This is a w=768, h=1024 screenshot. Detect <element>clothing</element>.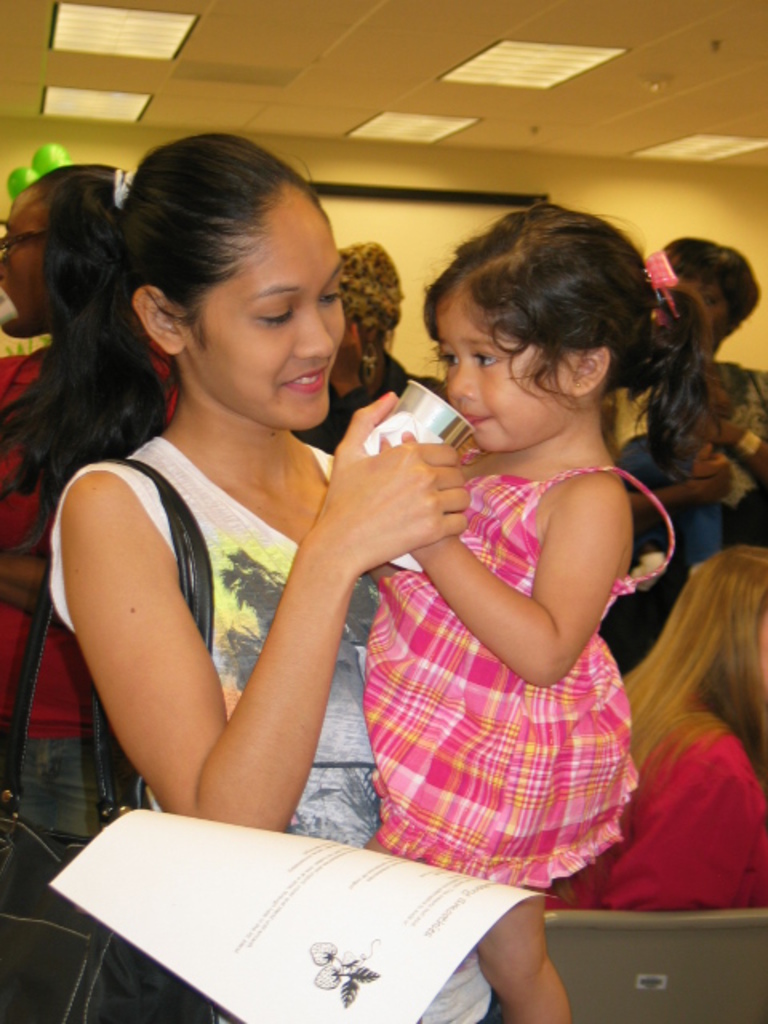
{"x1": 37, "y1": 430, "x2": 490, "y2": 1022}.
